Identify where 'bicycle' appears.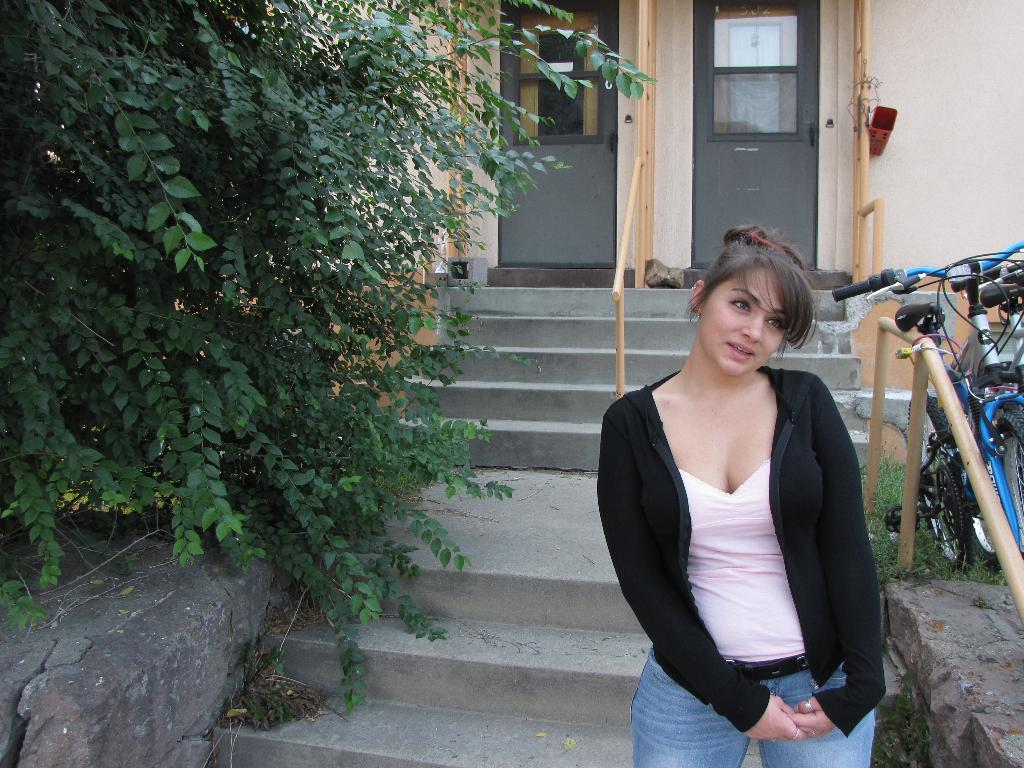
Appears at [left=952, top=257, right=1023, bottom=570].
